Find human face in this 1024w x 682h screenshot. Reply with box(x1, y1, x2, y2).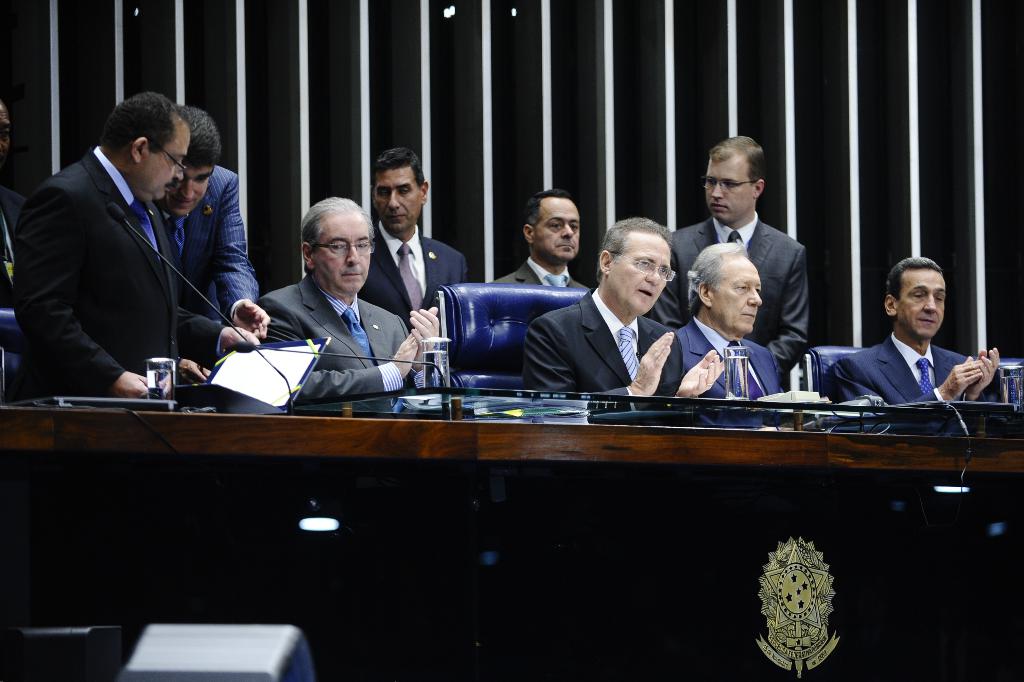
box(171, 161, 217, 216).
